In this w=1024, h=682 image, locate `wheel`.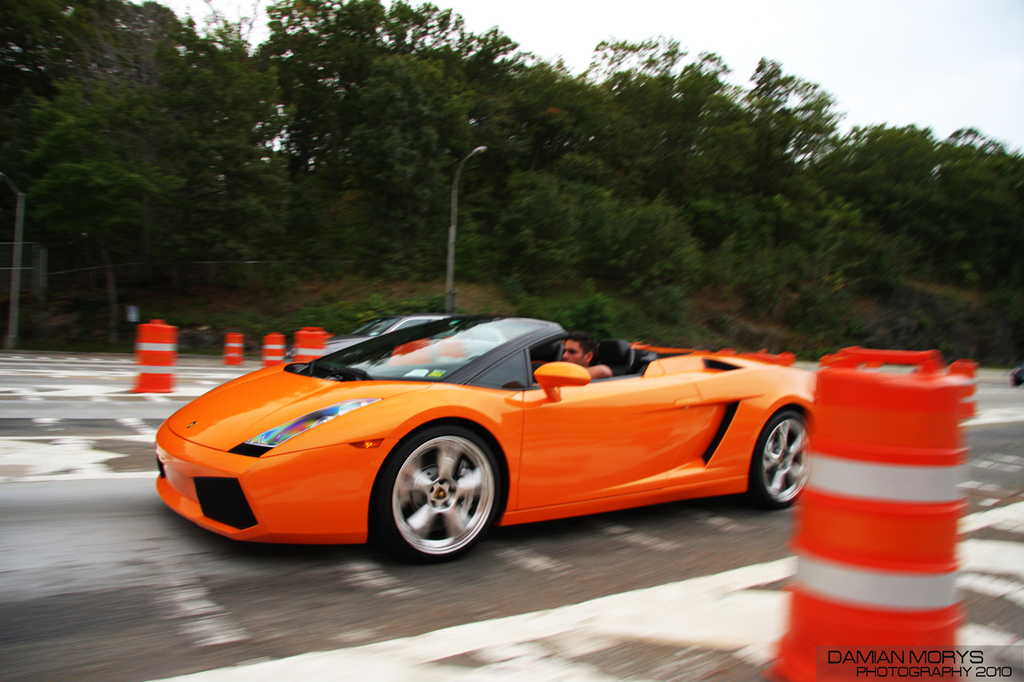
Bounding box: 377, 420, 507, 565.
